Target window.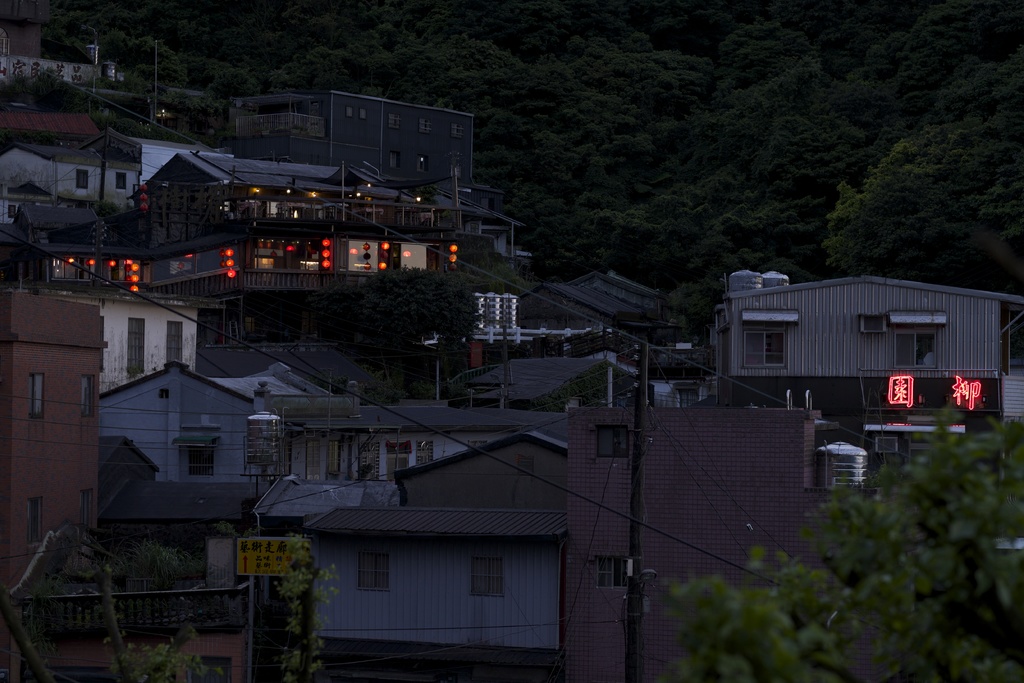
Target region: l=355, t=555, r=388, b=592.
